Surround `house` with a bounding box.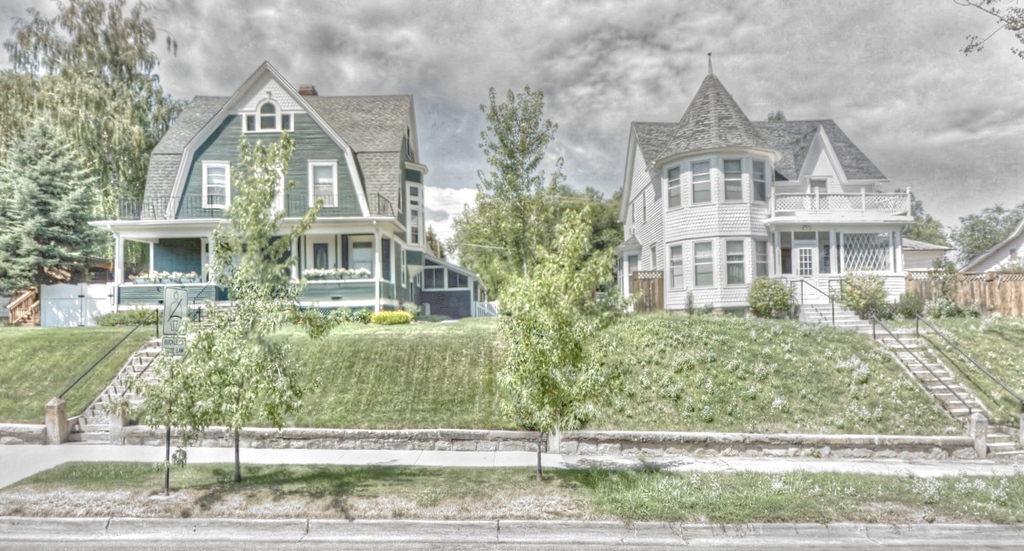
{"x1": 87, "y1": 62, "x2": 497, "y2": 324}.
